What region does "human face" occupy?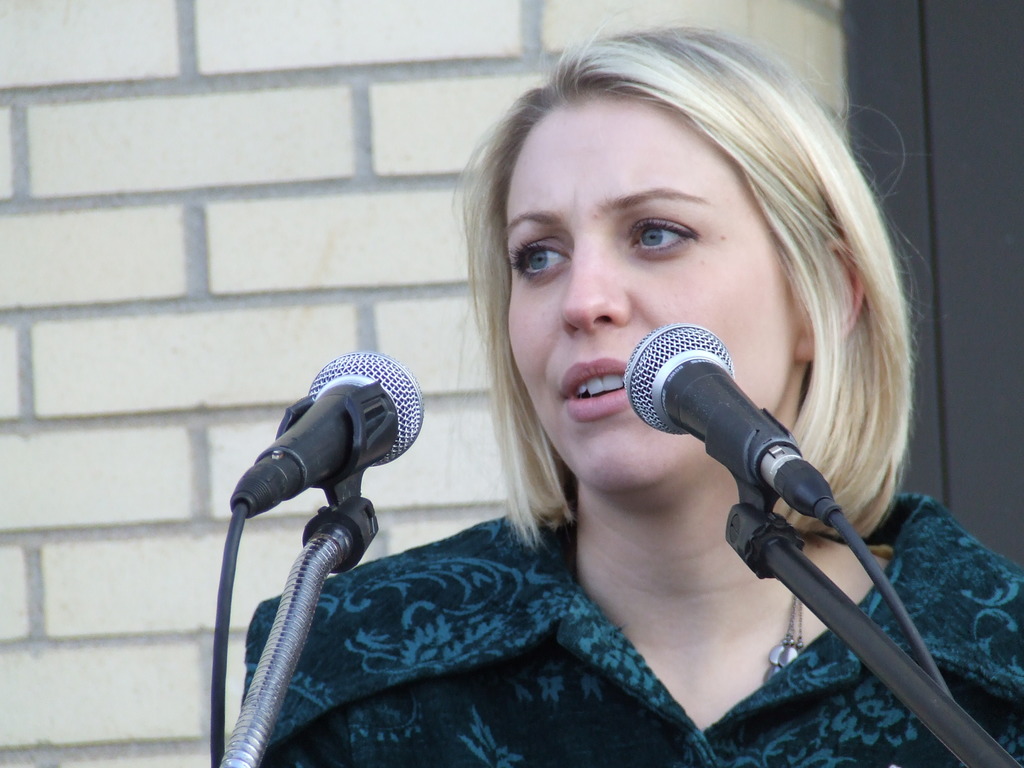
500, 97, 806, 494.
